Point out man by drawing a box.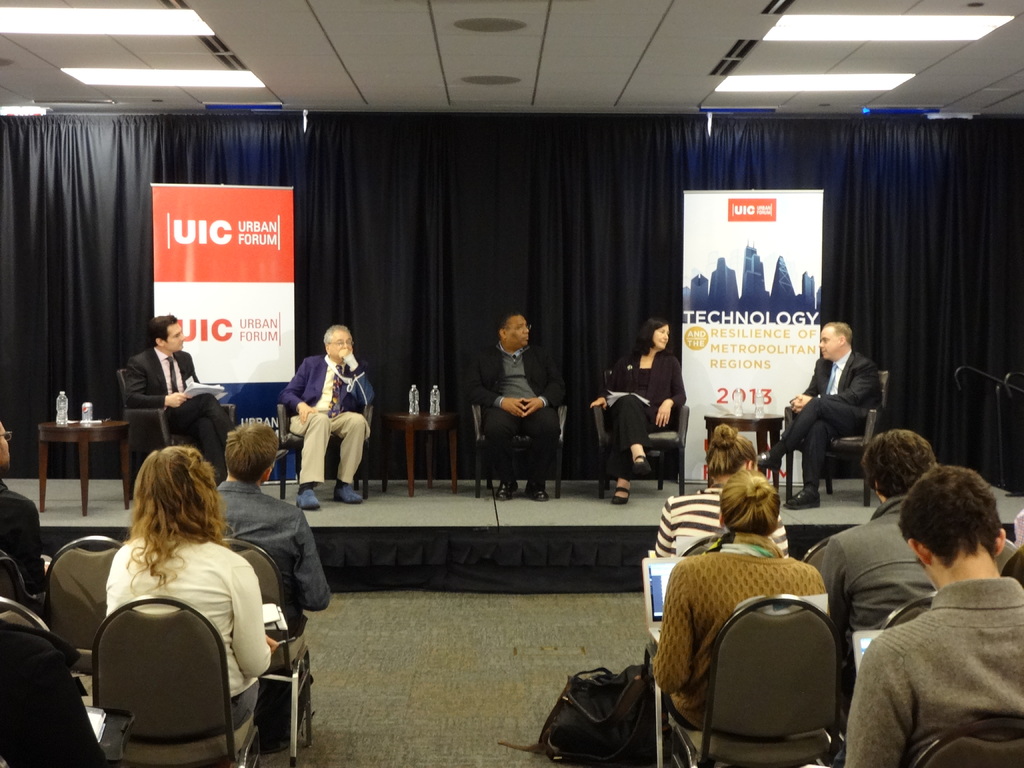
detection(213, 418, 333, 742).
